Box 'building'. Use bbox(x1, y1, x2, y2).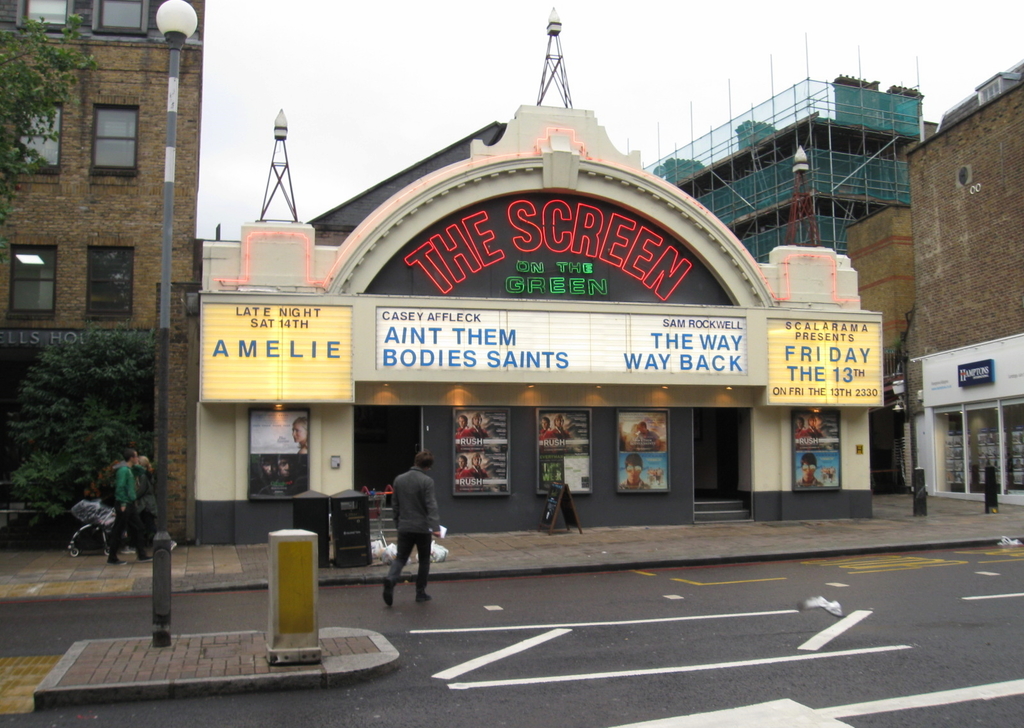
bbox(640, 76, 922, 256).
